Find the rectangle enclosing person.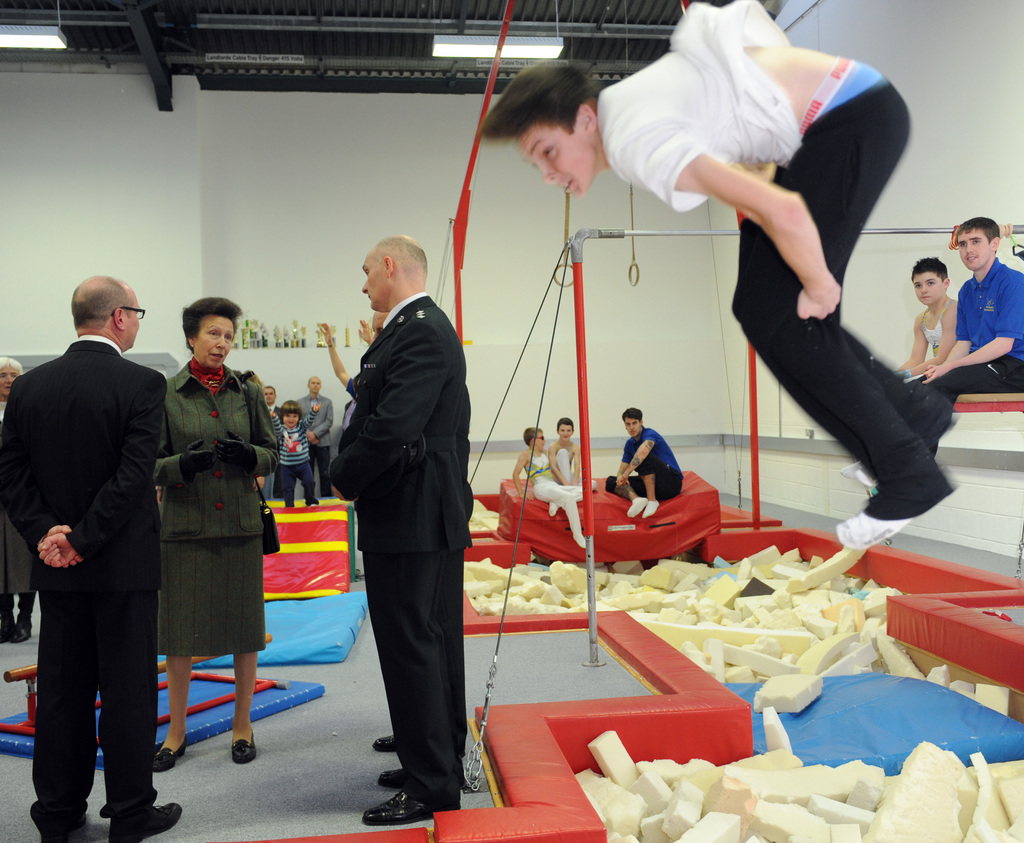
{"left": 274, "top": 400, "right": 313, "bottom": 511}.
